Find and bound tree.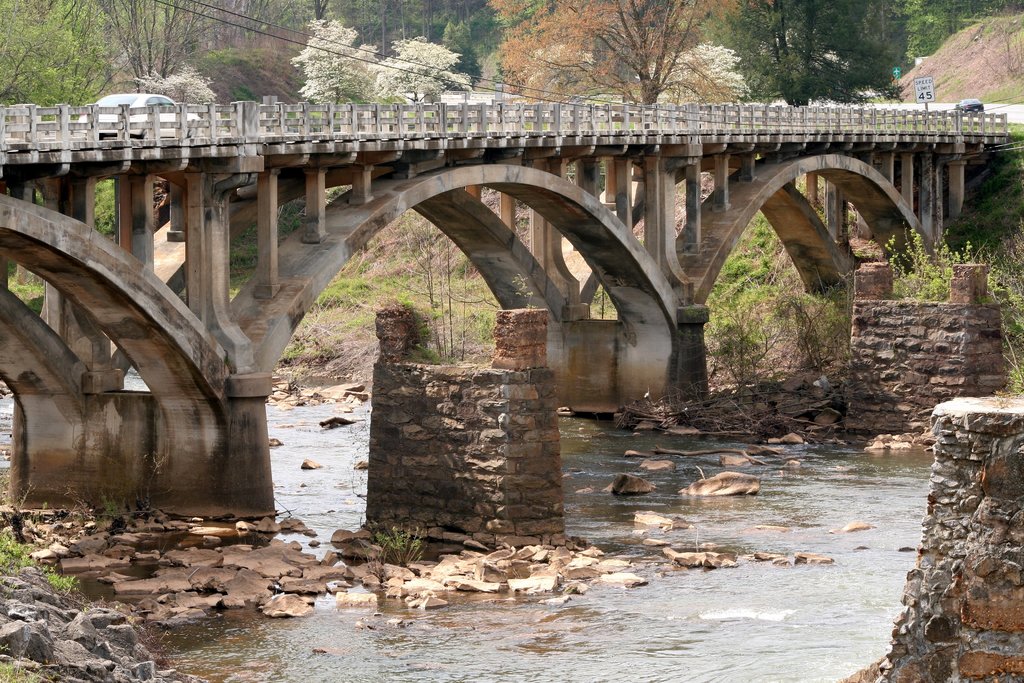
Bound: [384,24,495,97].
